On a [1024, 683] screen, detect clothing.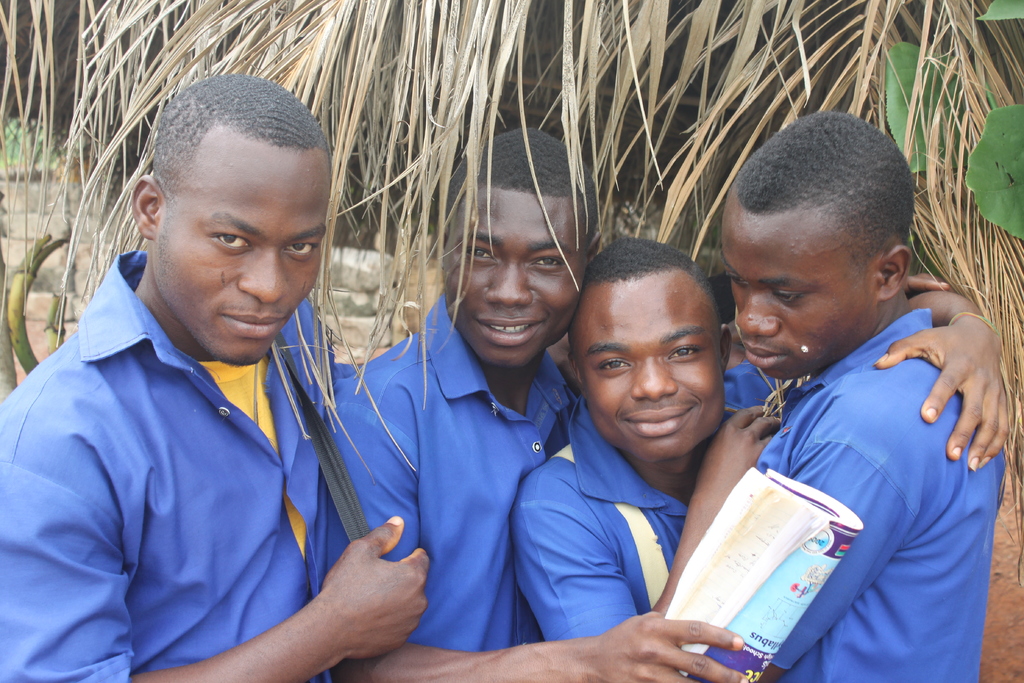
(492, 381, 799, 645).
